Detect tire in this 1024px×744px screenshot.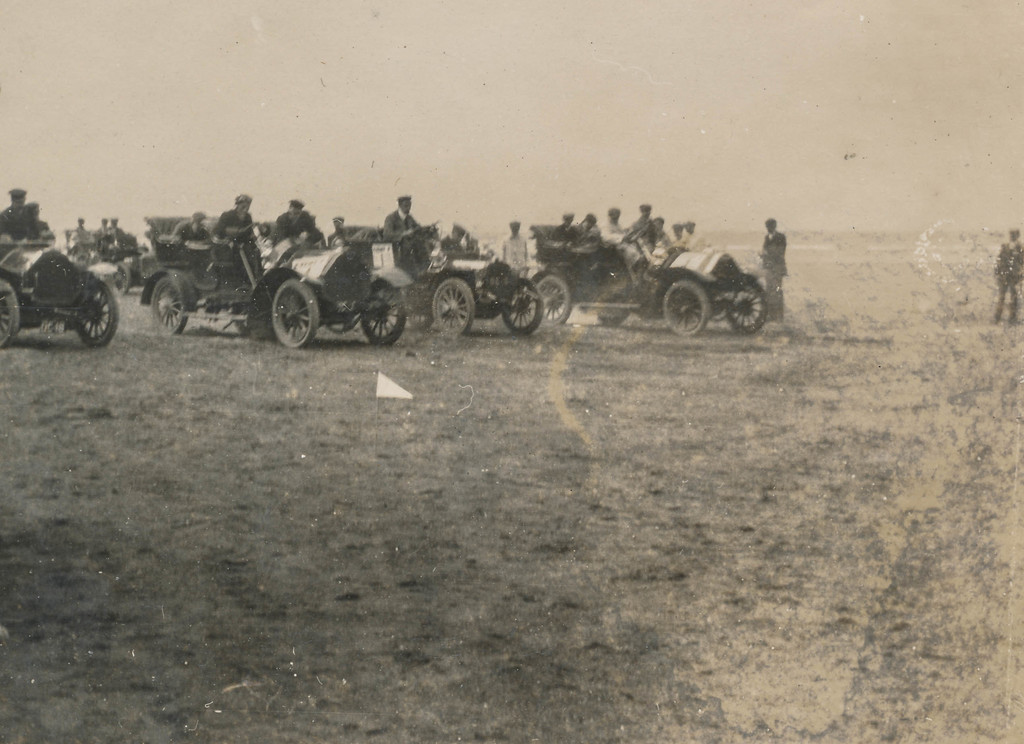
Detection: (x1=360, y1=277, x2=405, y2=345).
